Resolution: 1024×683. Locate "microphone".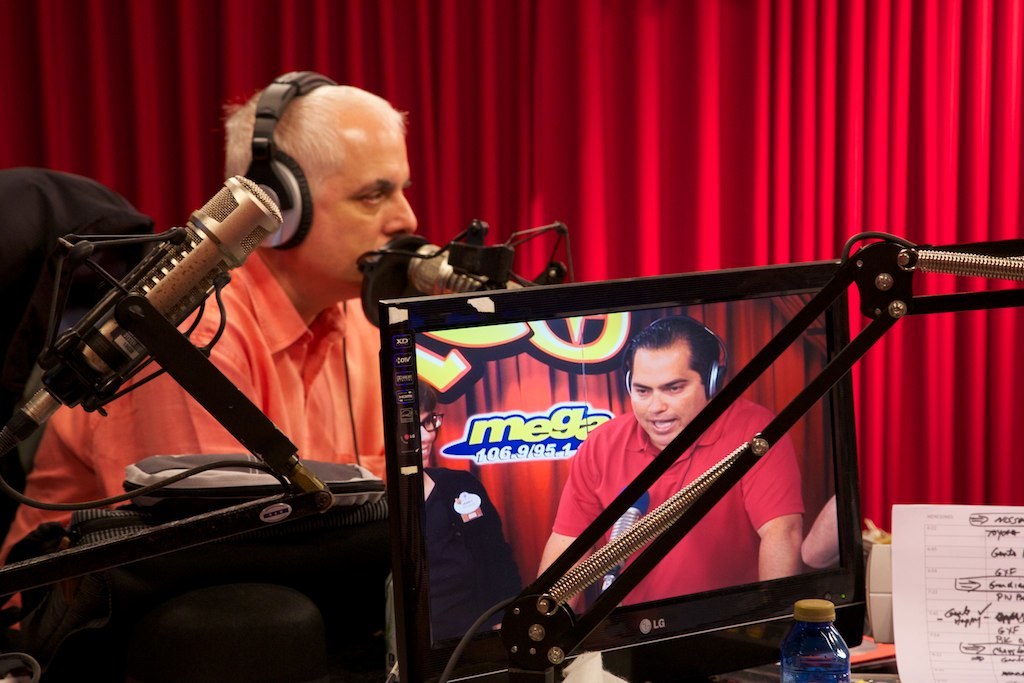
box=[606, 505, 642, 588].
